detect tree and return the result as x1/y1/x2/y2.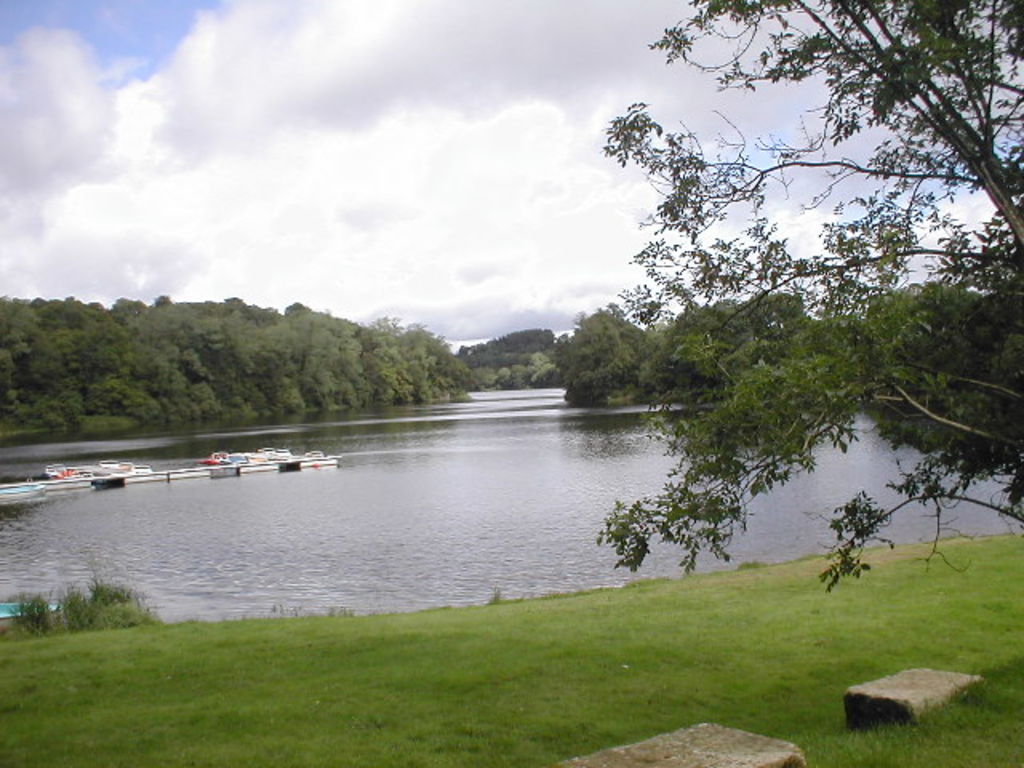
598/0/1022/605.
